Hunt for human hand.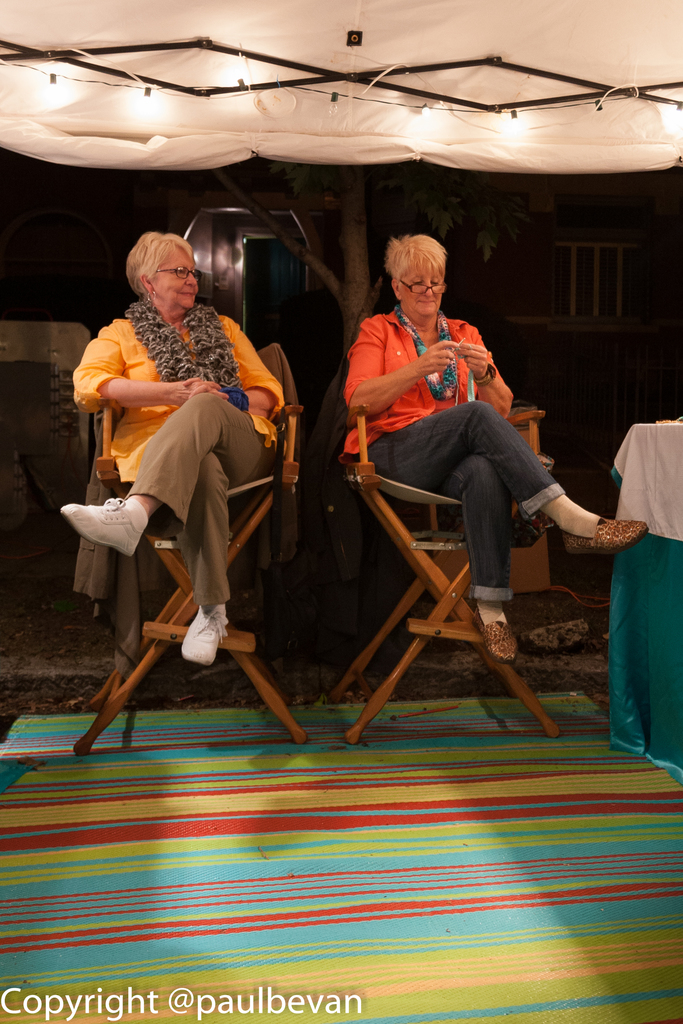
Hunted down at (x1=454, y1=340, x2=491, y2=383).
